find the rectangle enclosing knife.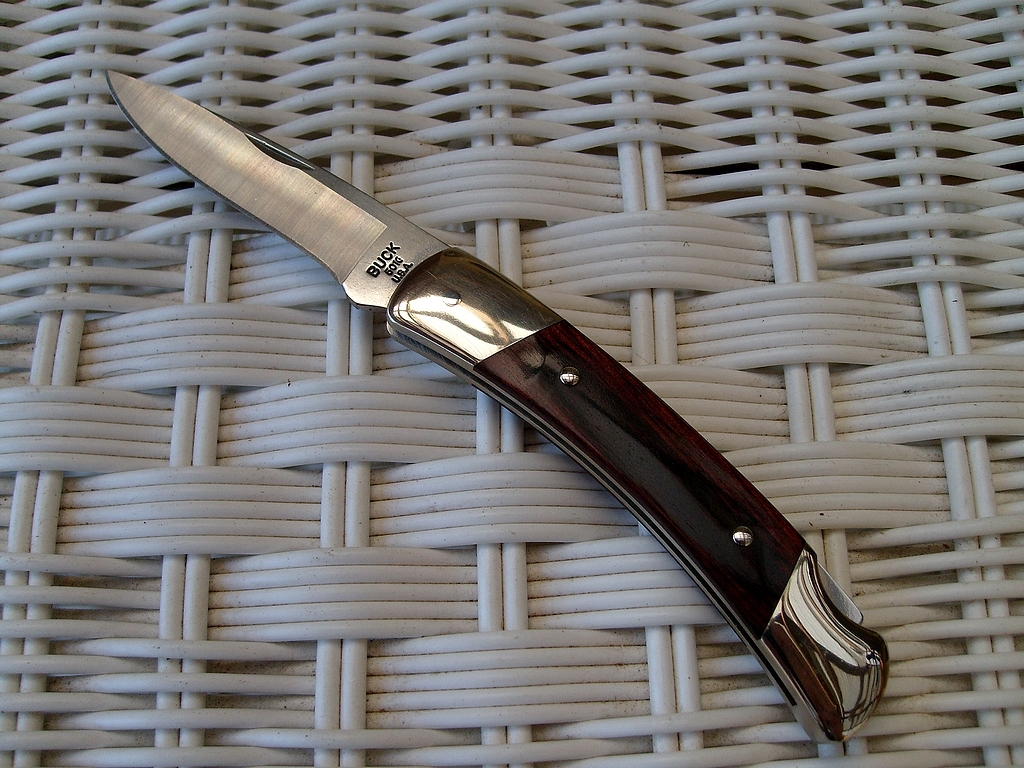
(103, 64, 889, 735).
